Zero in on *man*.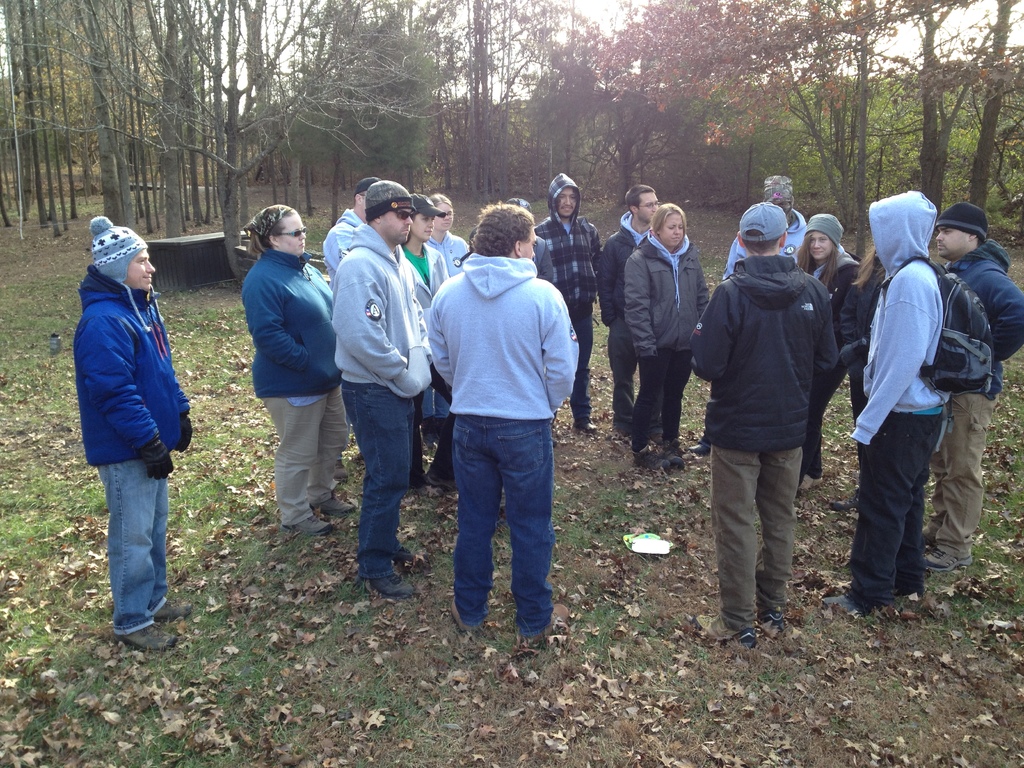
Zeroed in: pyautogui.locateOnScreen(820, 189, 952, 614).
